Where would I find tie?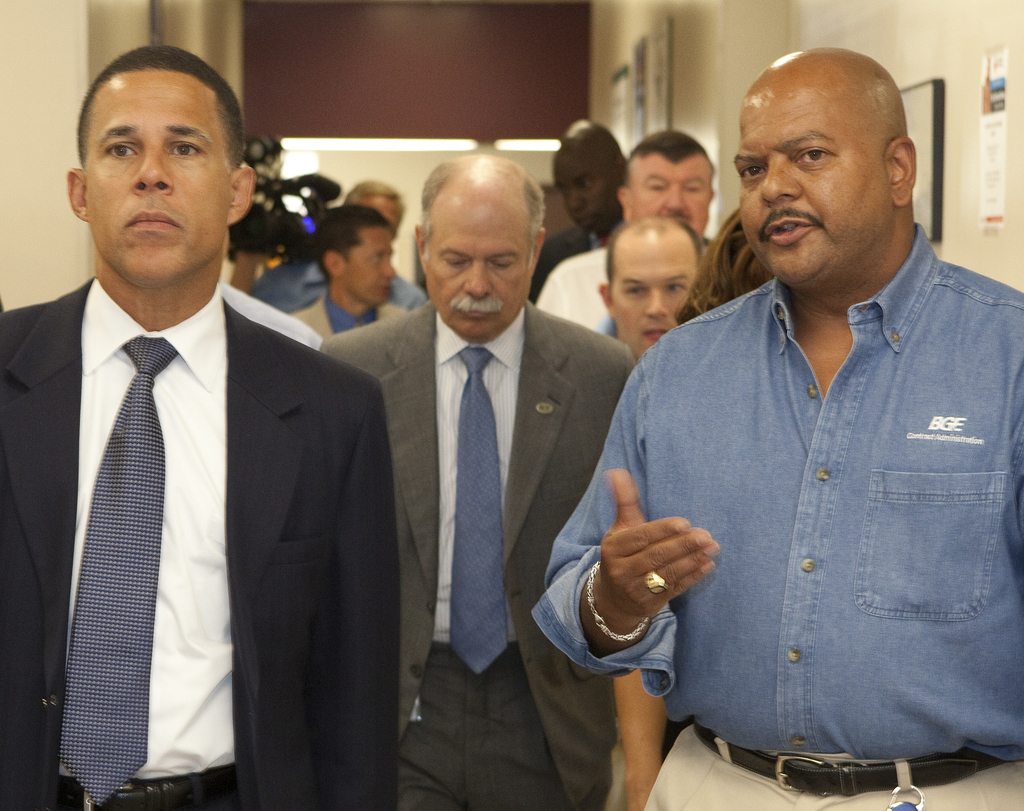
At (left=449, top=341, right=512, bottom=680).
